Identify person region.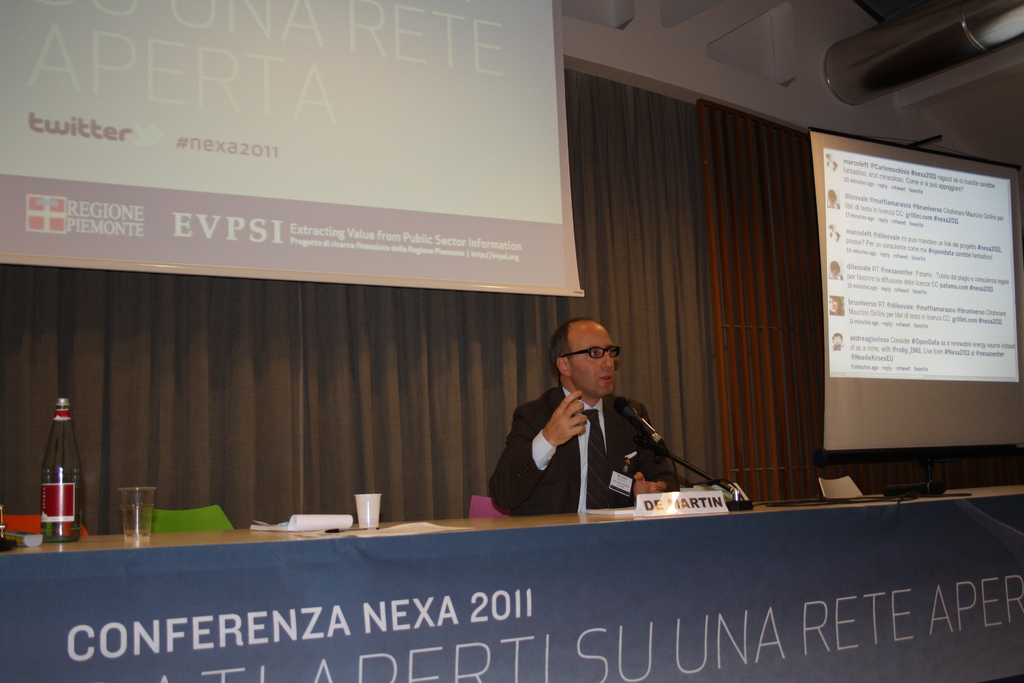
Region: [511, 308, 686, 540].
